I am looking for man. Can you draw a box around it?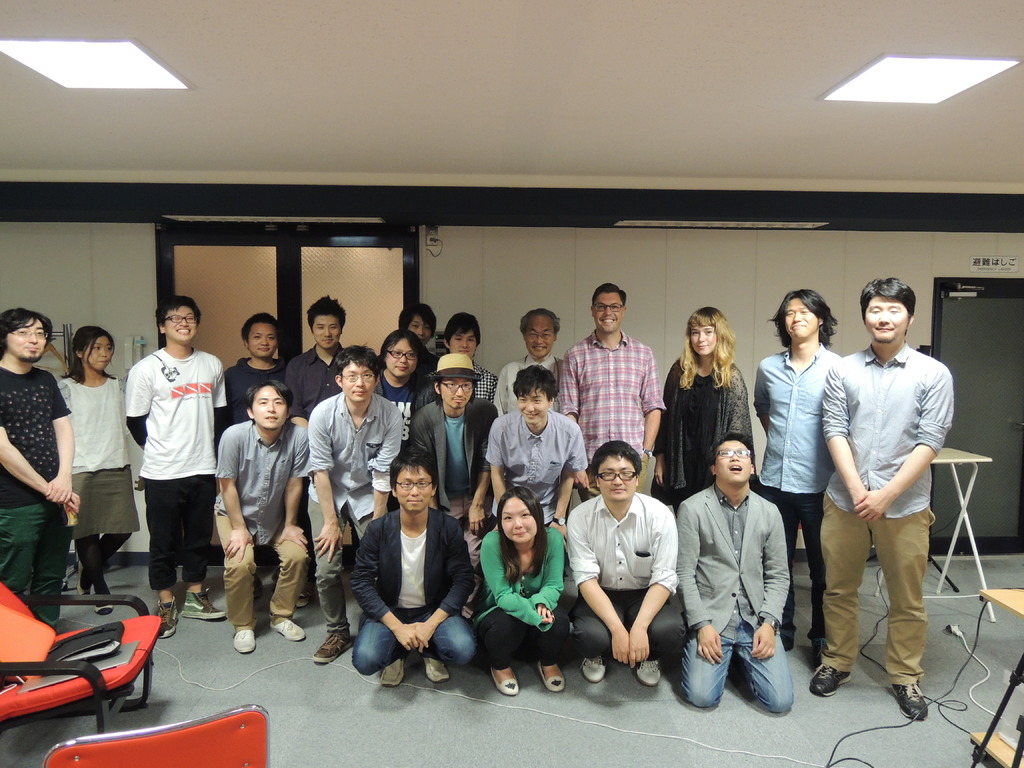
Sure, the bounding box is pyautogui.locateOnScreen(271, 296, 347, 609).
